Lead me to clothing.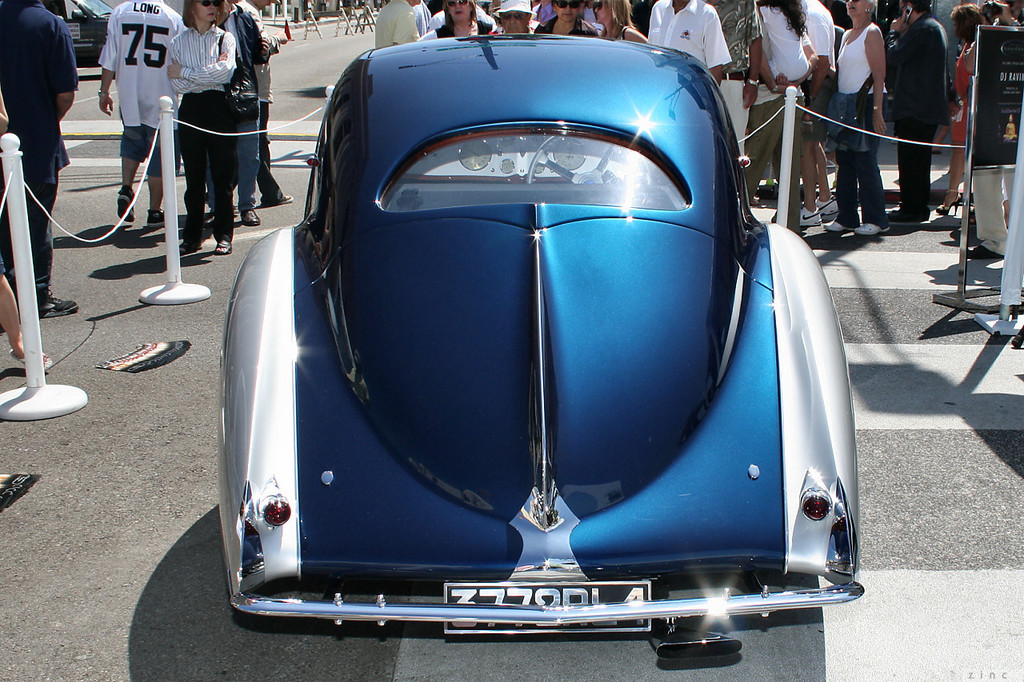
Lead to bbox=[800, 0, 835, 138].
